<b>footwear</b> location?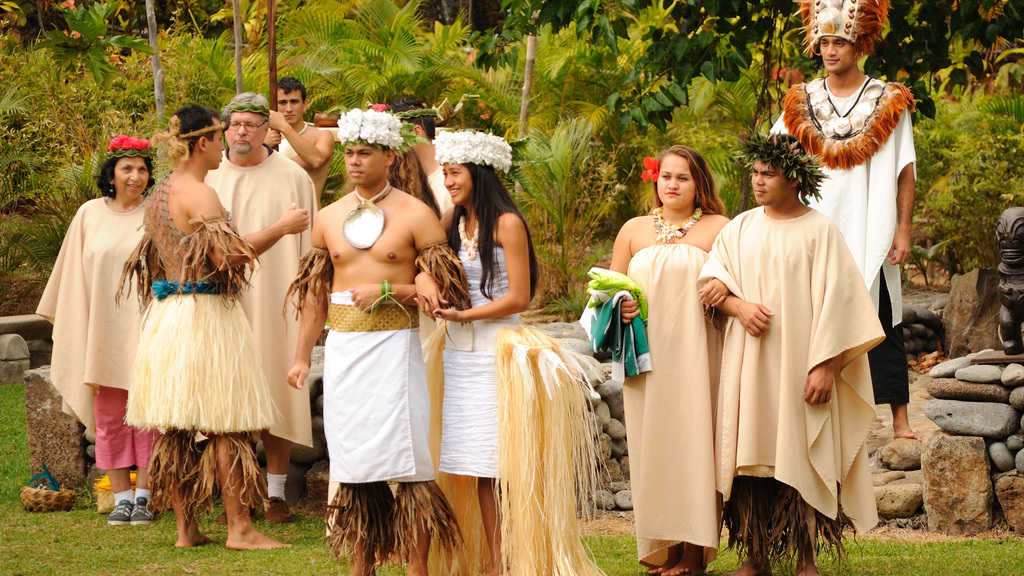
{"x1": 263, "y1": 493, "x2": 296, "y2": 524}
